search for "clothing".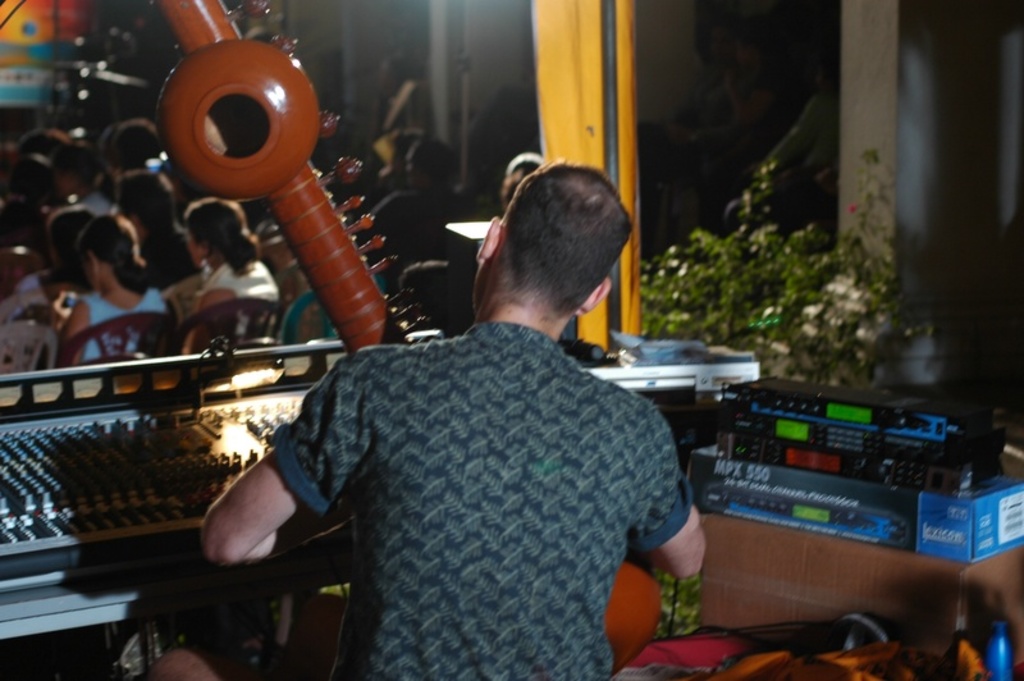
Found at box(79, 193, 113, 218).
